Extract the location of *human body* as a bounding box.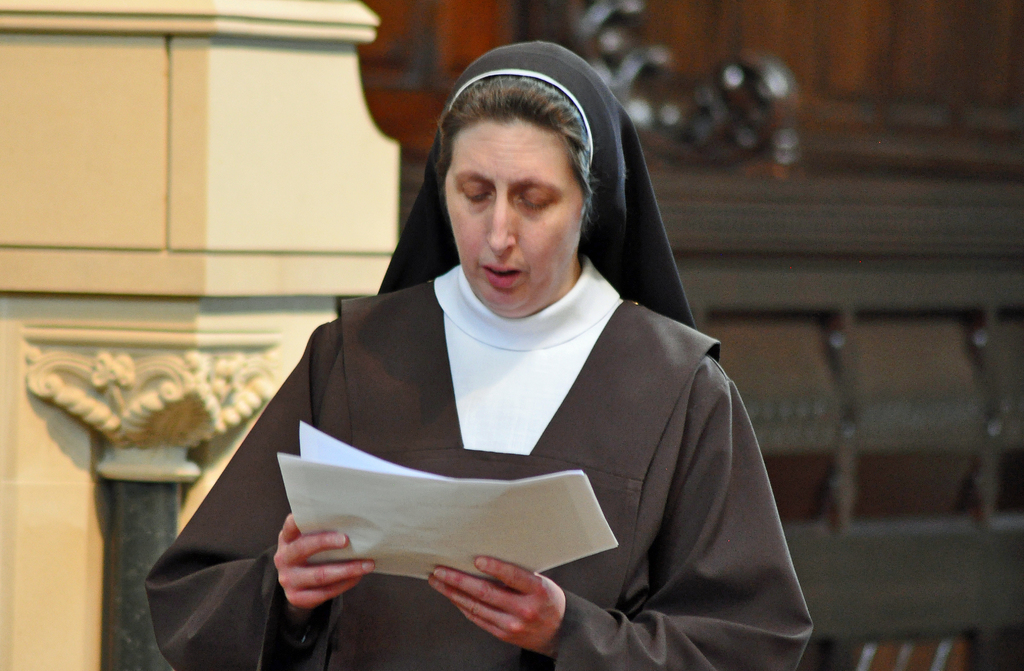
<bbox>275, 51, 815, 667</bbox>.
